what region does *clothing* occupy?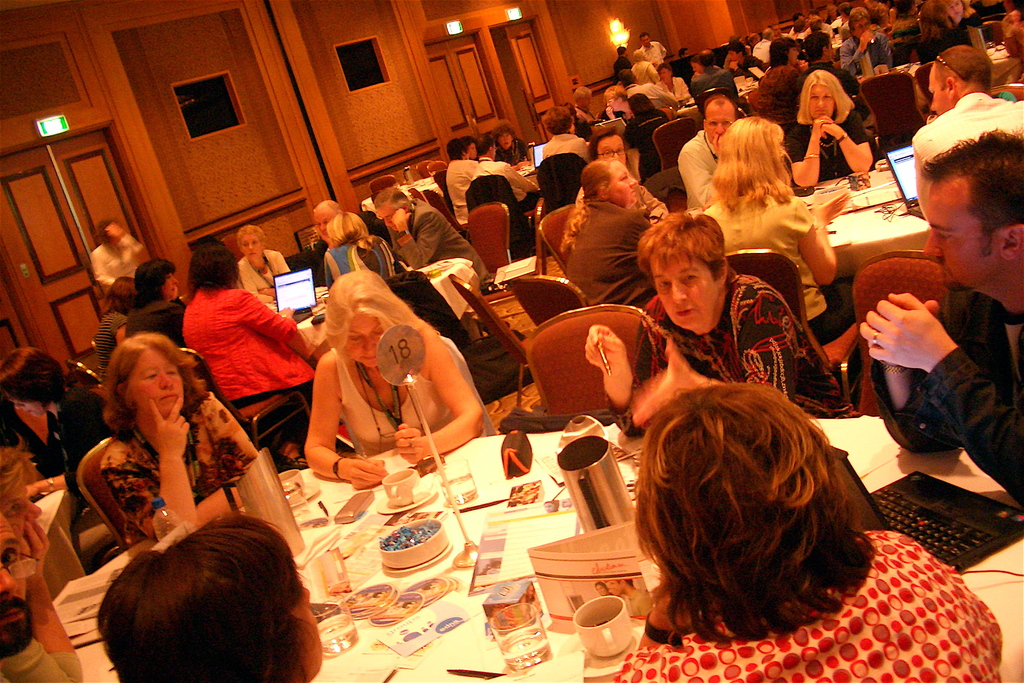
[0, 634, 81, 682].
